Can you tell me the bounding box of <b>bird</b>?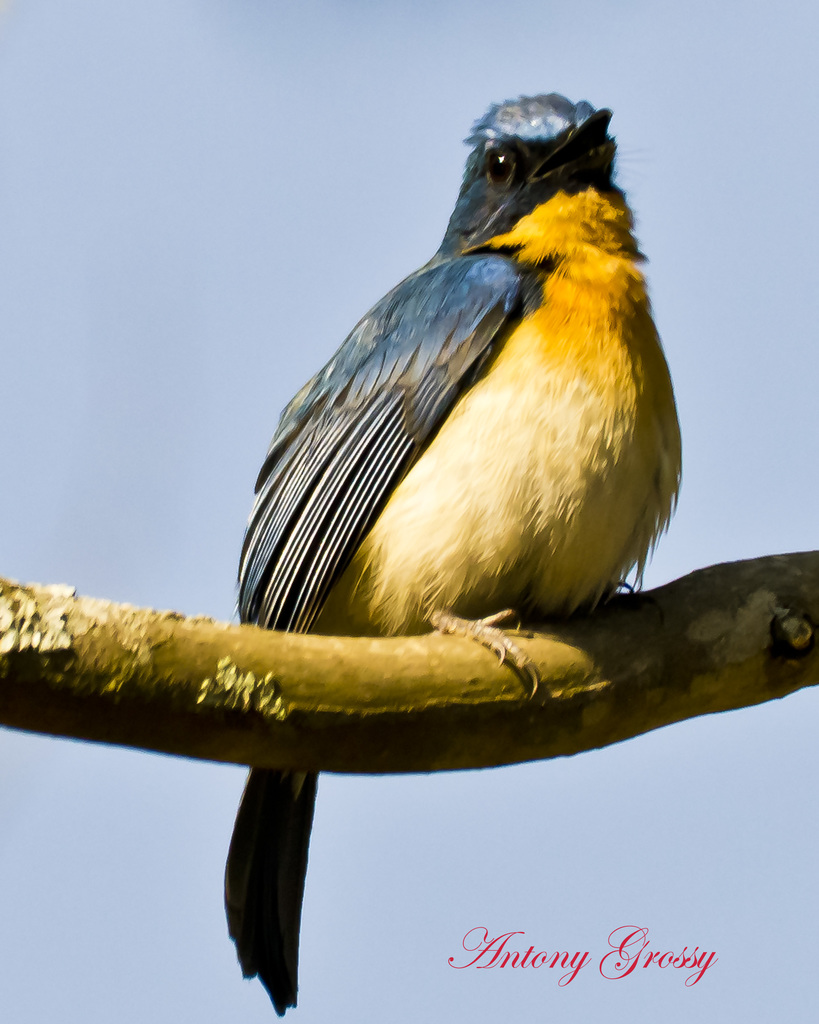
[left=200, top=113, right=677, bottom=908].
